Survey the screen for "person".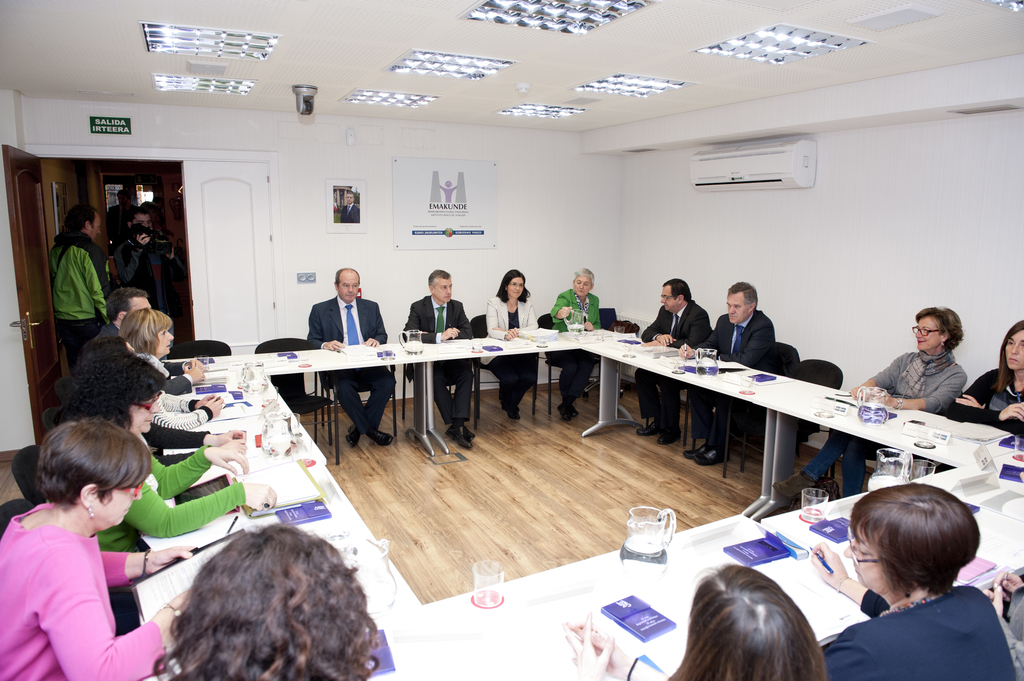
Survey found: bbox=(817, 477, 1016, 680).
